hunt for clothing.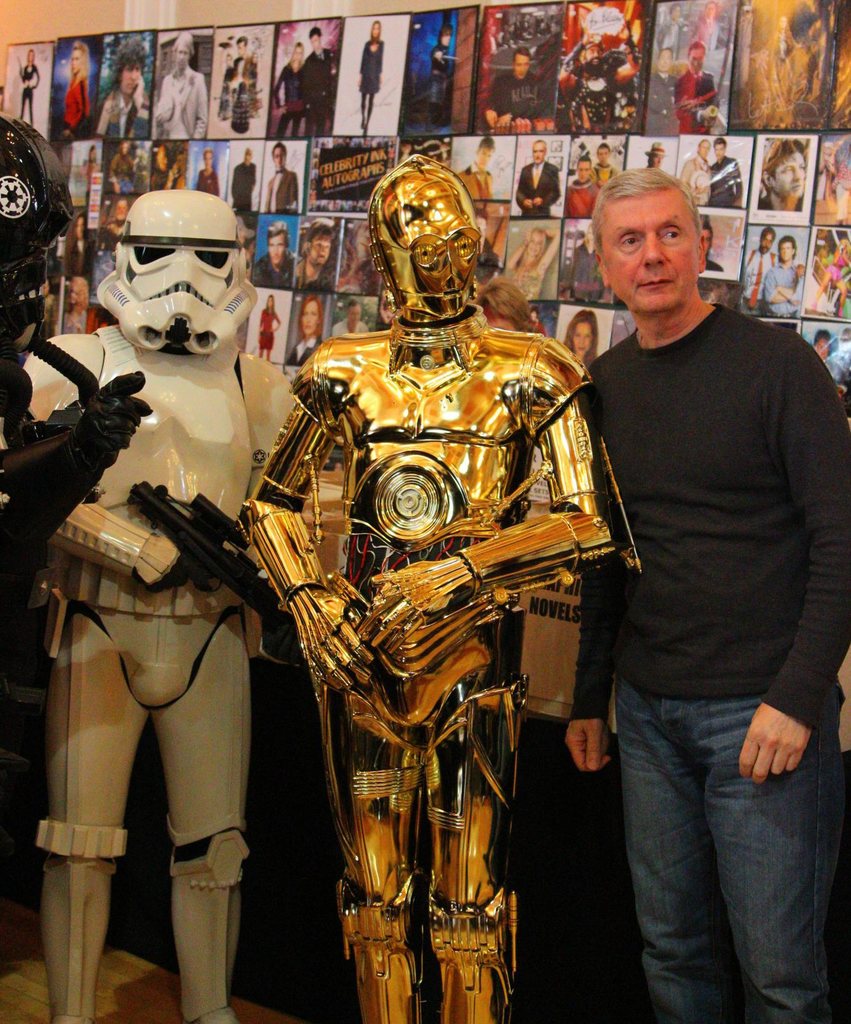
Hunted down at box=[17, 63, 42, 130].
